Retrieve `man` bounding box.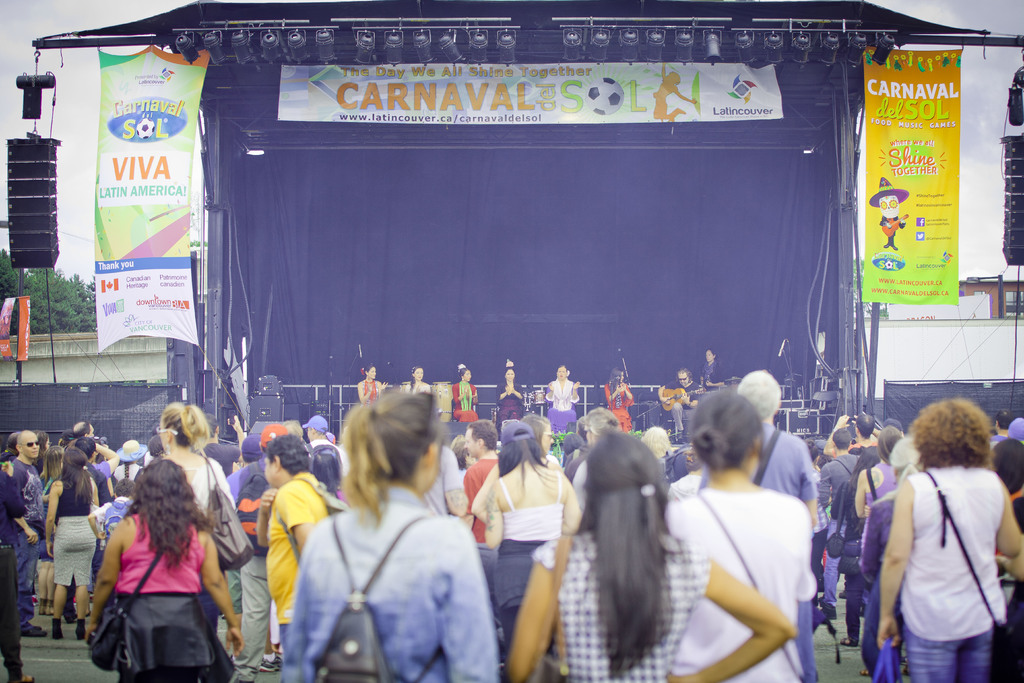
Bounding box: bbox(10, 422, 42, 620).
